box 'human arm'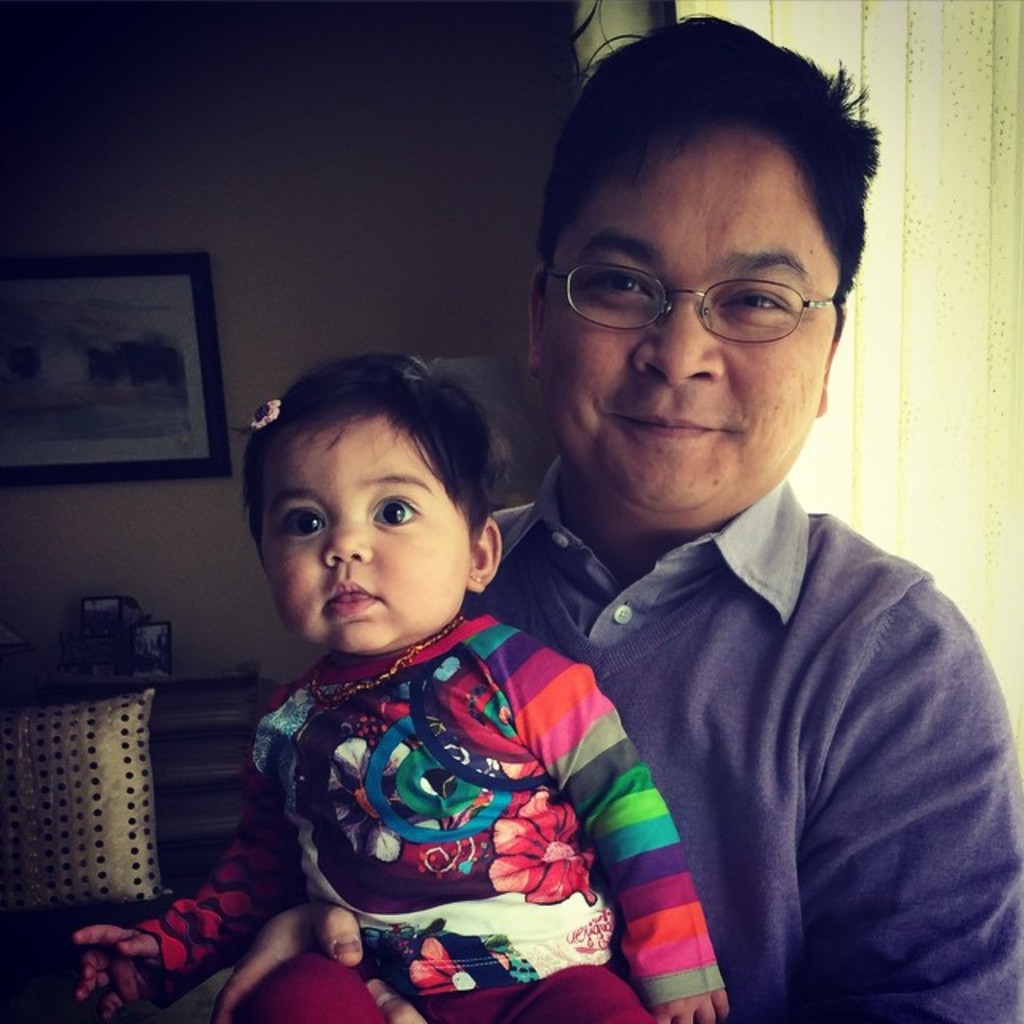
Rect(797, 621, 1022, 1022)
